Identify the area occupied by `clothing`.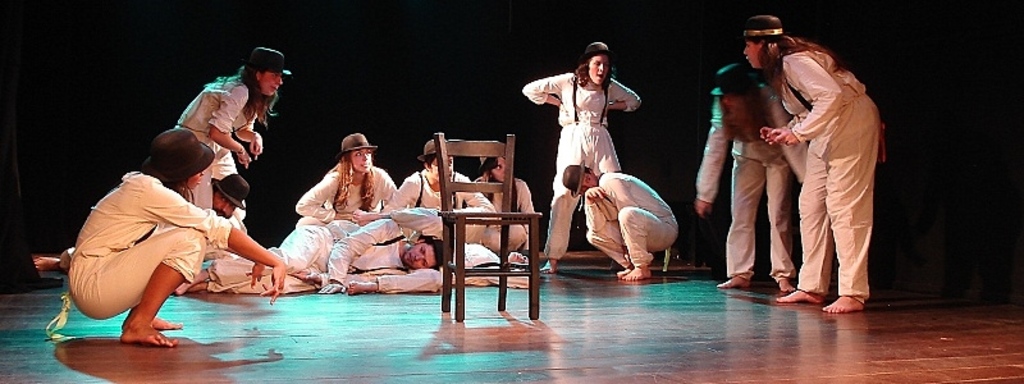
Area: Rect(63, 170, 234, 317).
